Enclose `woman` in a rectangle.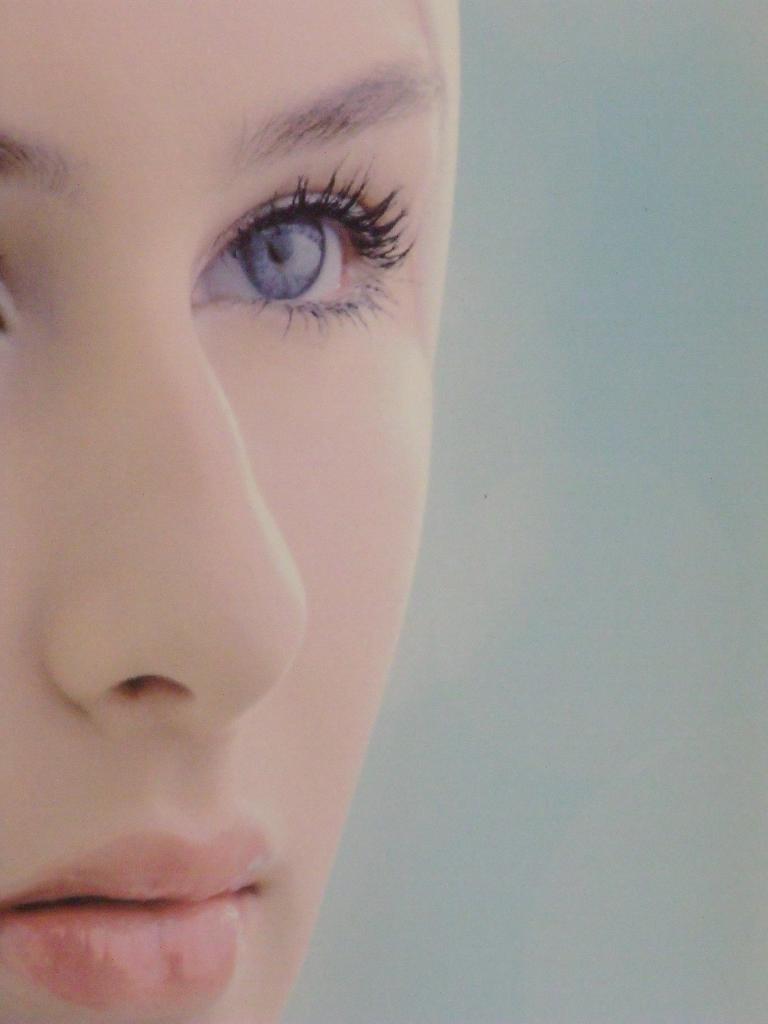
0/27/527/1023.
